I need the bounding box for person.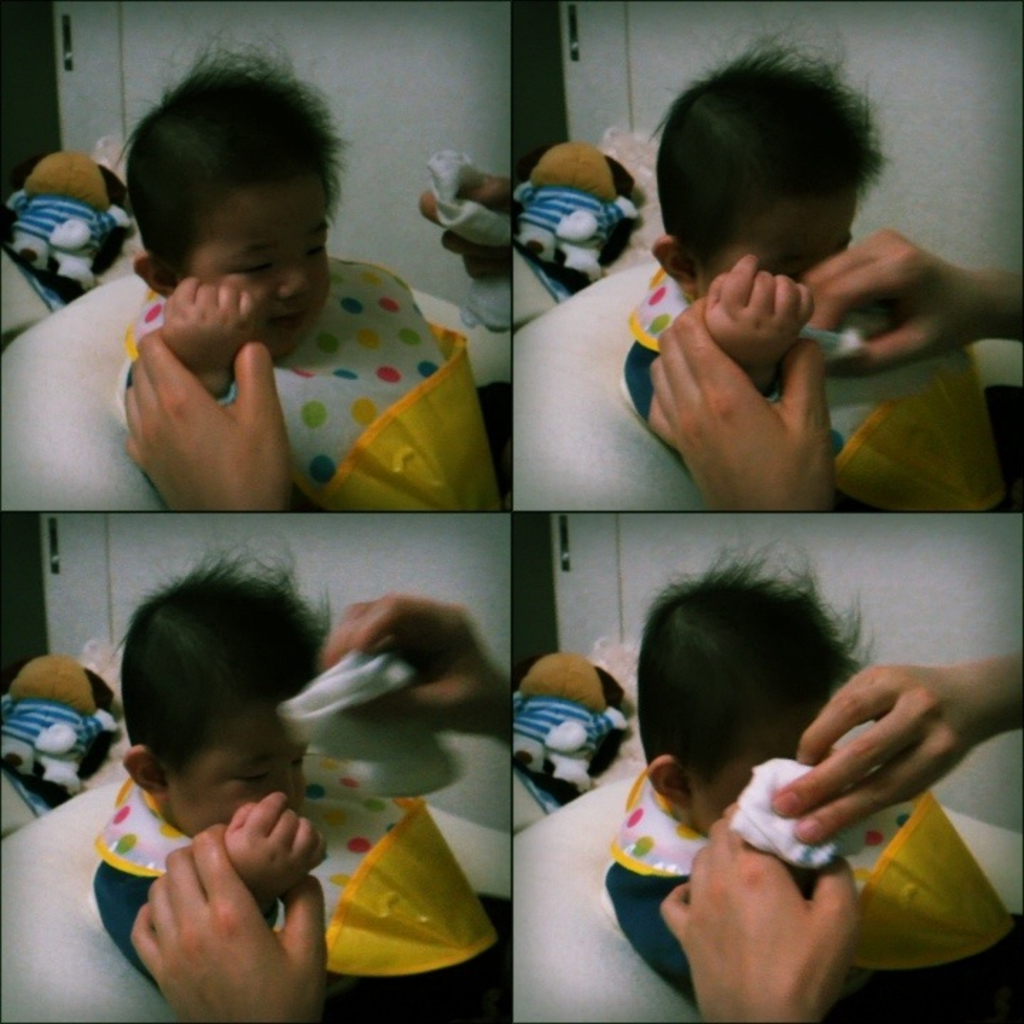
Here it is: (629, 218, 1023, 506).
